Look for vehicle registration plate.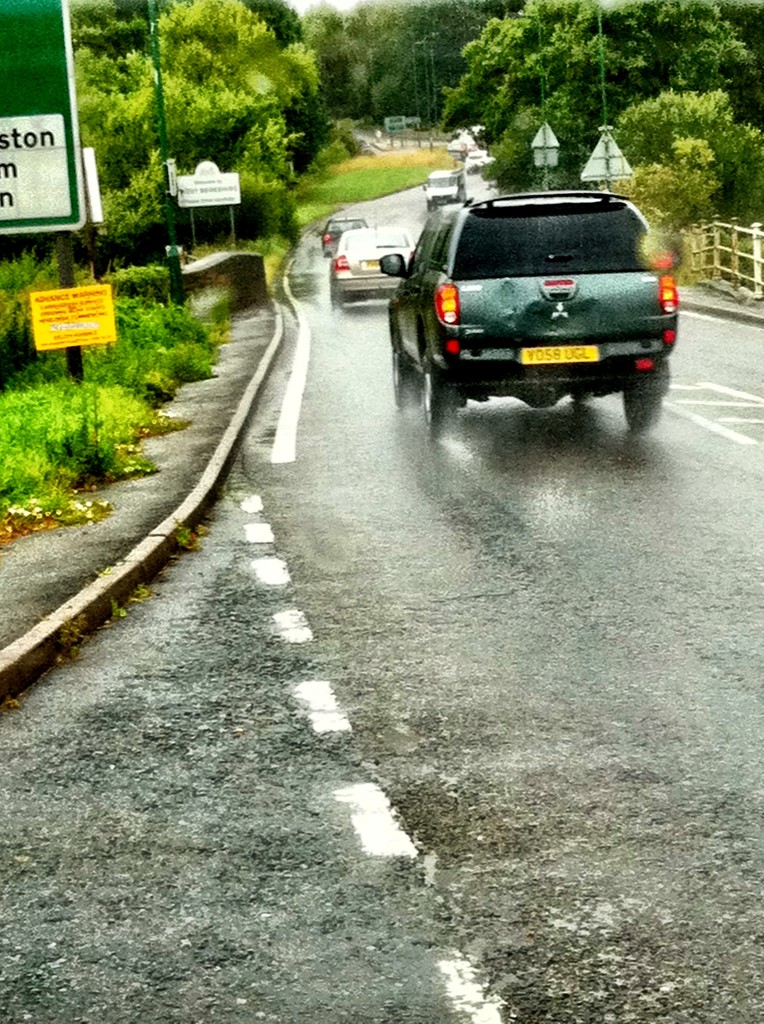
Found: [519, 340, 600, 367].
